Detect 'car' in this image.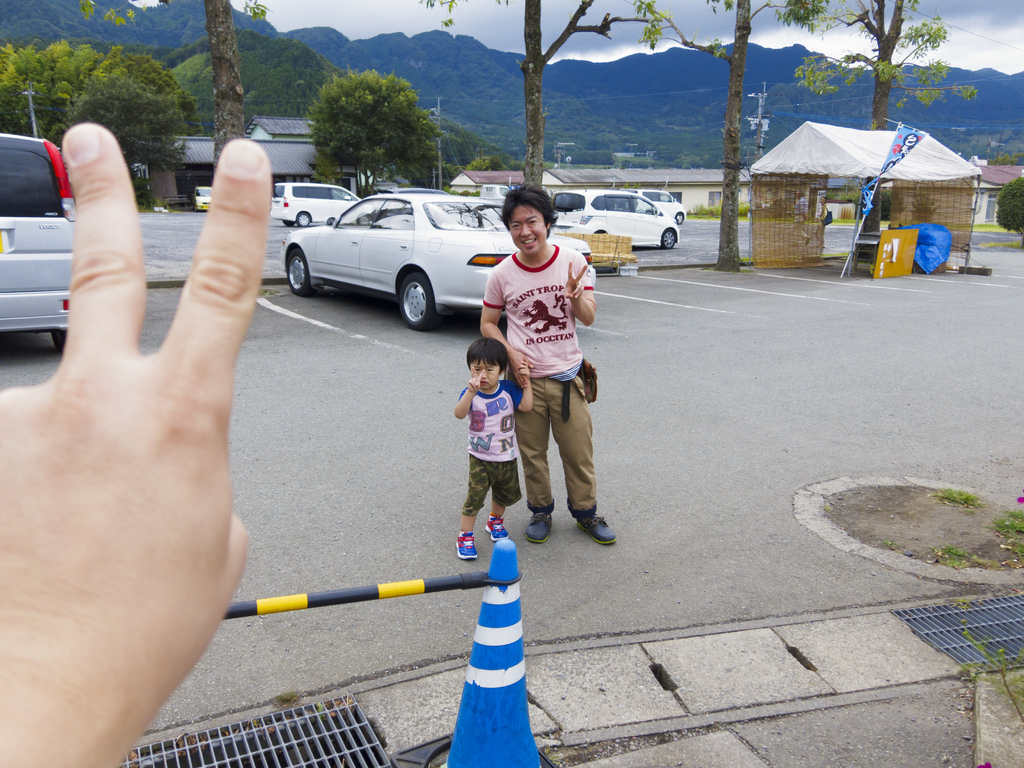
Detection: <region>191, 185, 213, 210</region>.
